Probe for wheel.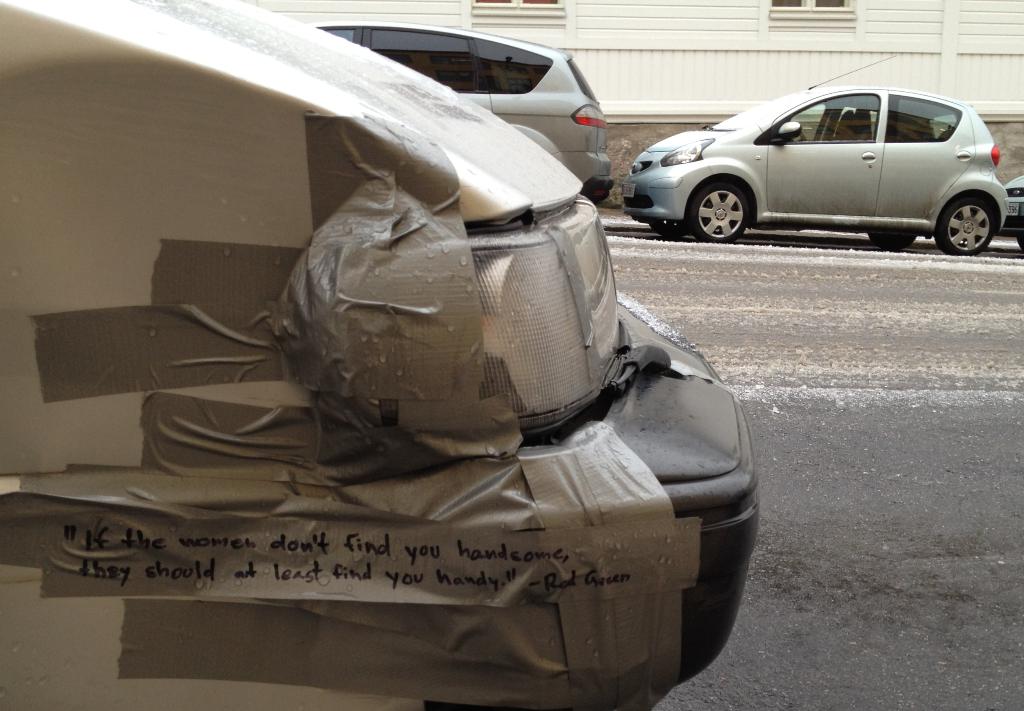
Probe result: region(937, 196, 993, 255).
